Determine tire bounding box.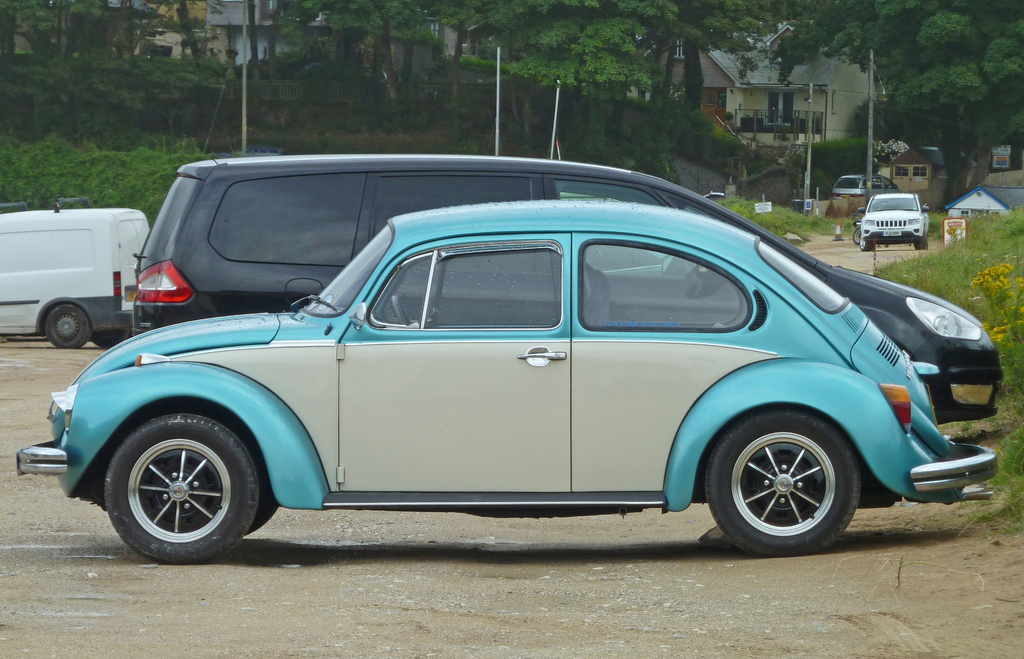
Determined: [96, 412, 253, 564].
